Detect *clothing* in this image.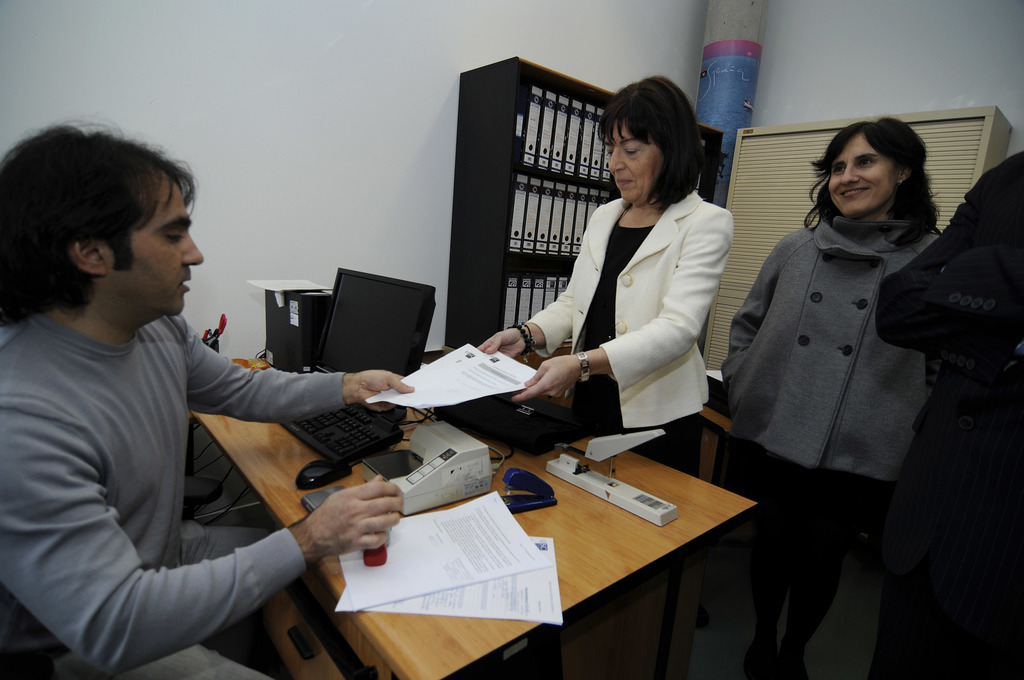
Detection: select_region(522, 190, 740, 470).
